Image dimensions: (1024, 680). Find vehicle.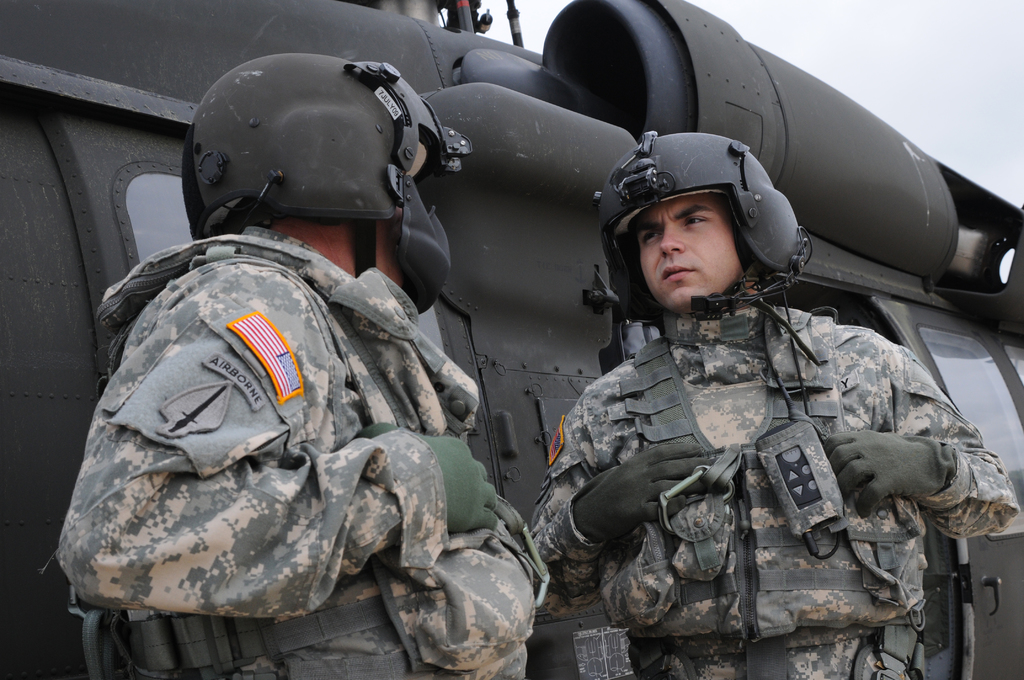
(left=0, top=0, right=1023, bottom=679).
